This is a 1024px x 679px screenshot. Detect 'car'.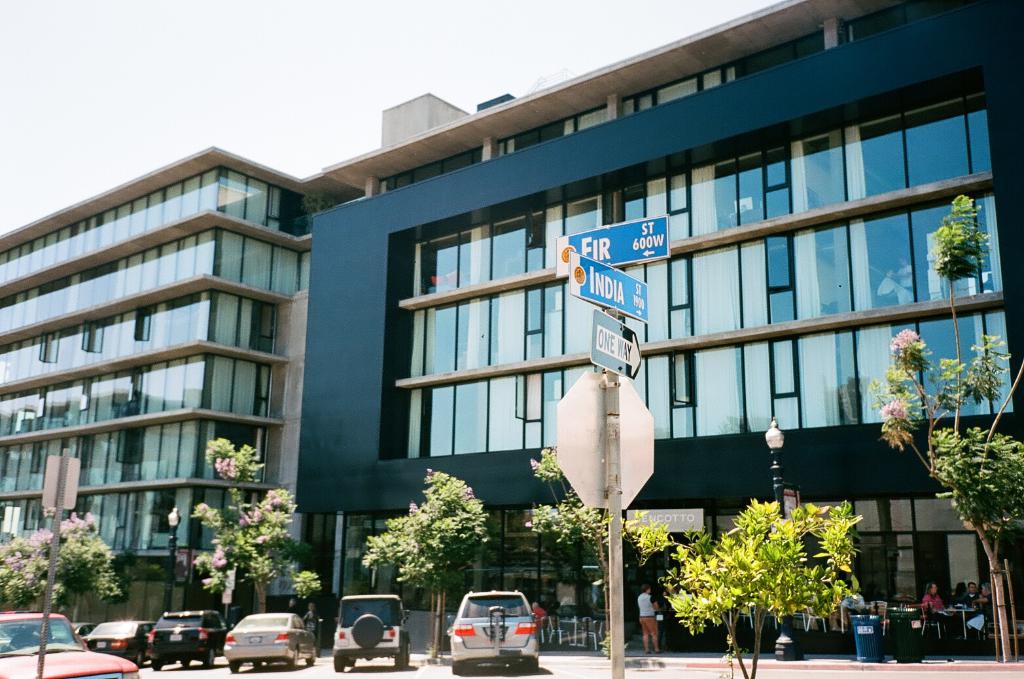
box=[442, 589, 541, 678].
